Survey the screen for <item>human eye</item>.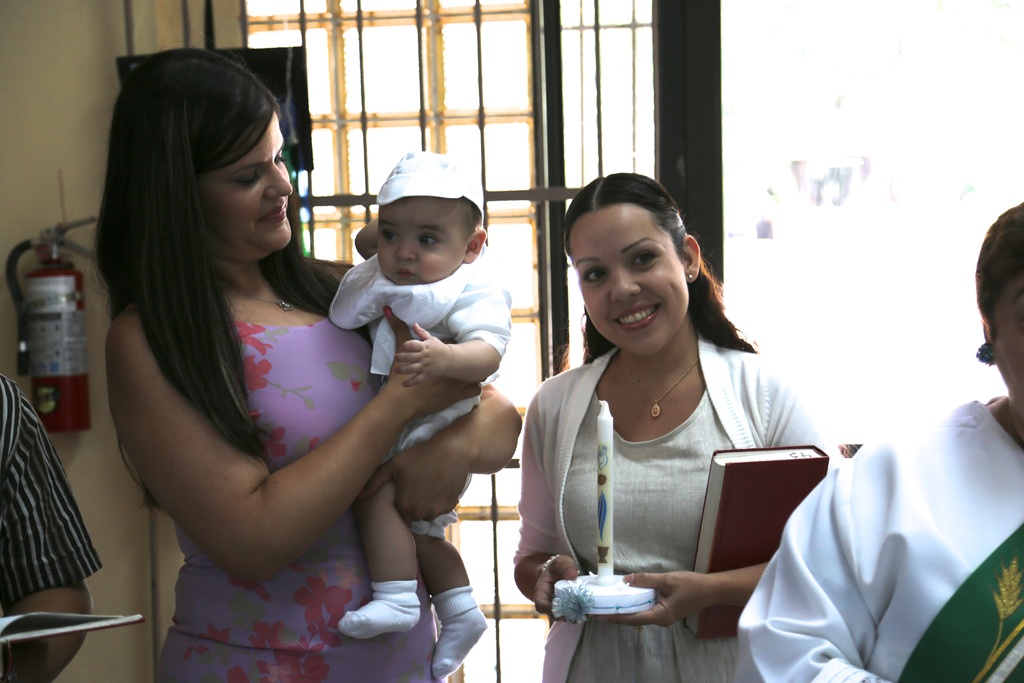
Survey found: locate(581, 265, 607, 283).
